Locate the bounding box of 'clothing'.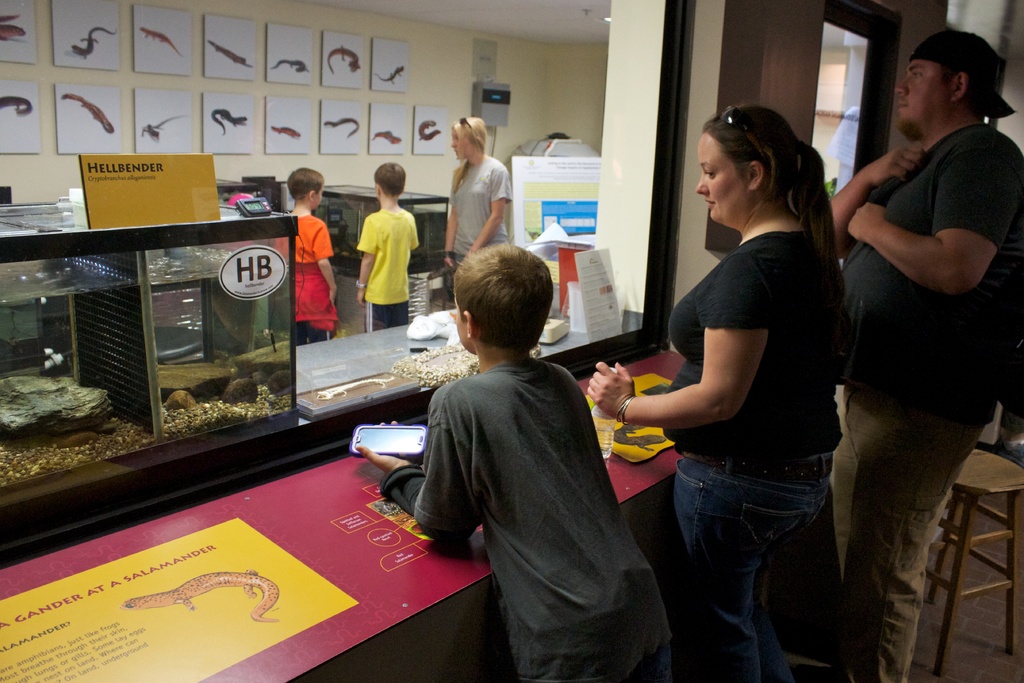
Bounding box: {"left": 844, "top": 101, "right": 994, "bottom": 679}.
